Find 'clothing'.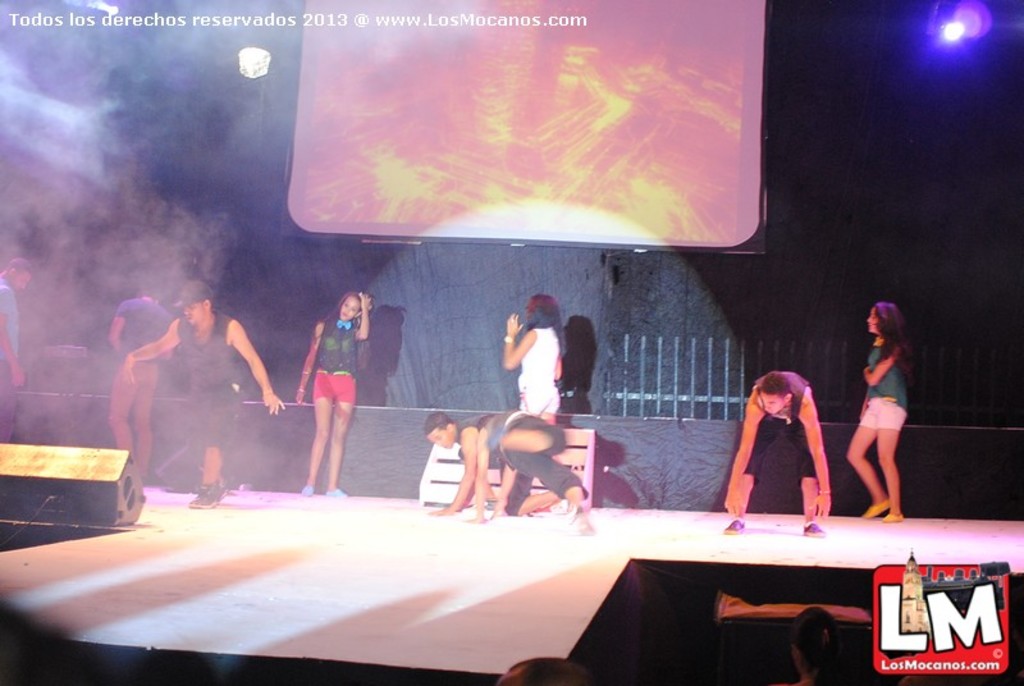
{"left": 0, "top": 275, "right": 20, "bottom": 440}.
